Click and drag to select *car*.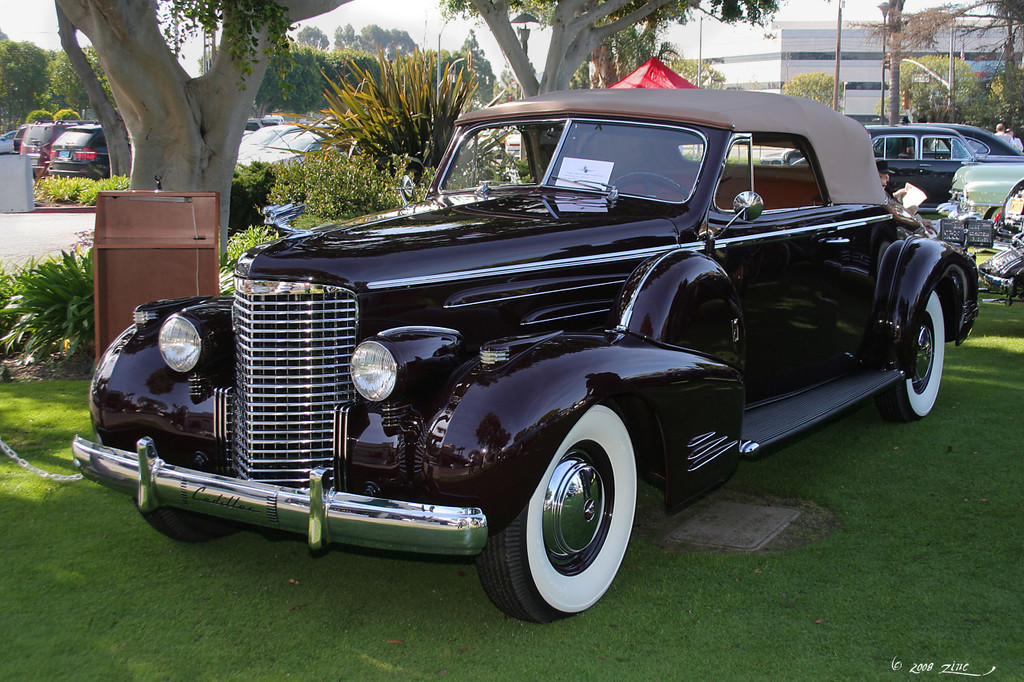
Selection: Rect(48, 121, 110, 180).
